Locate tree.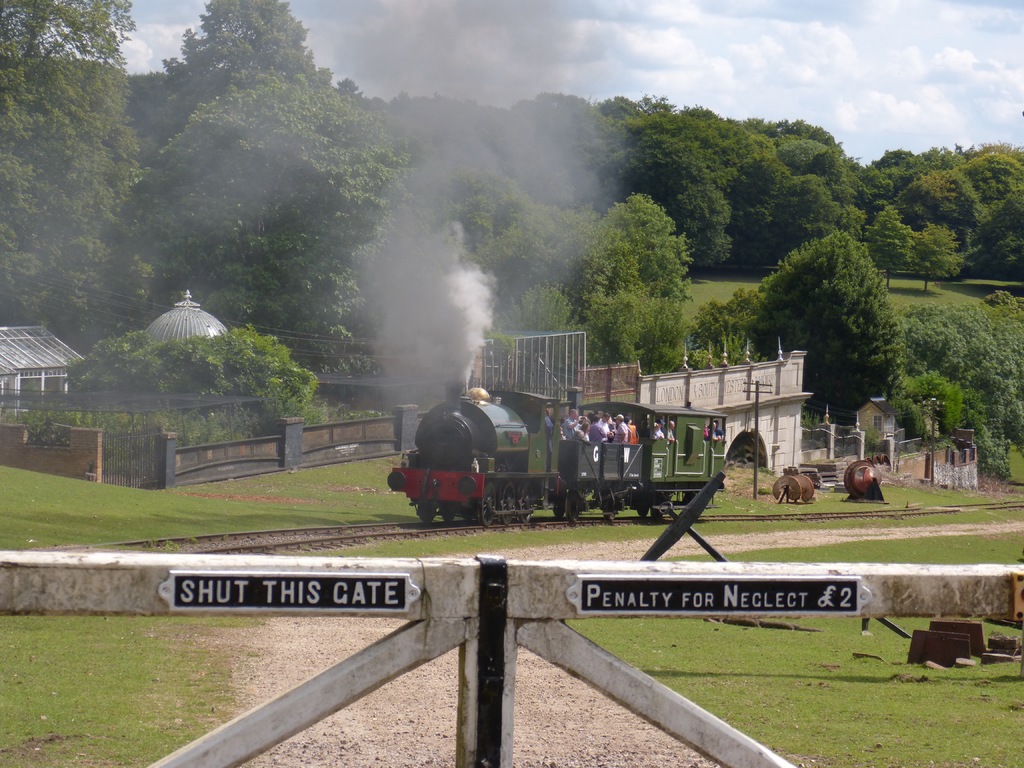
Bounding box: left=68, top=323, right=340, bottom=438.
